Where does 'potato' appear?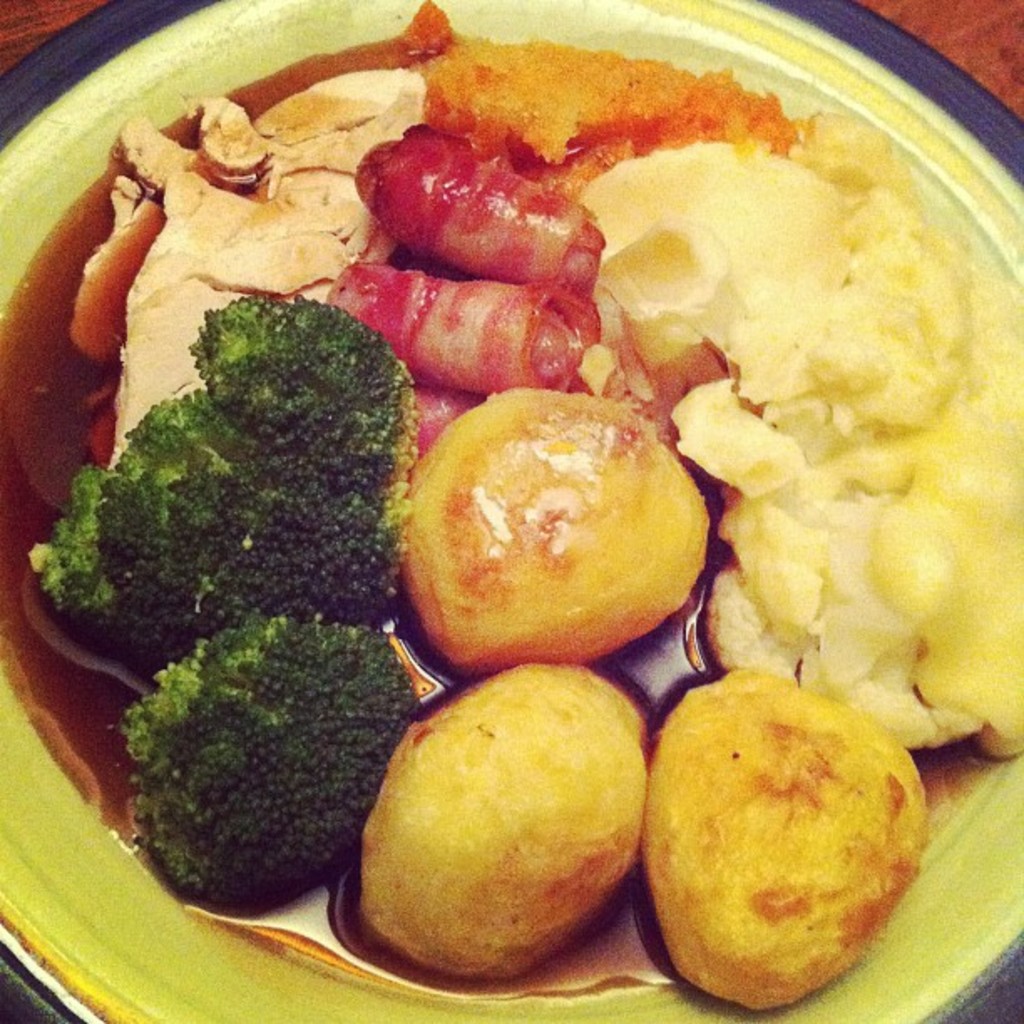
Appears at 644:661:924:1016.
